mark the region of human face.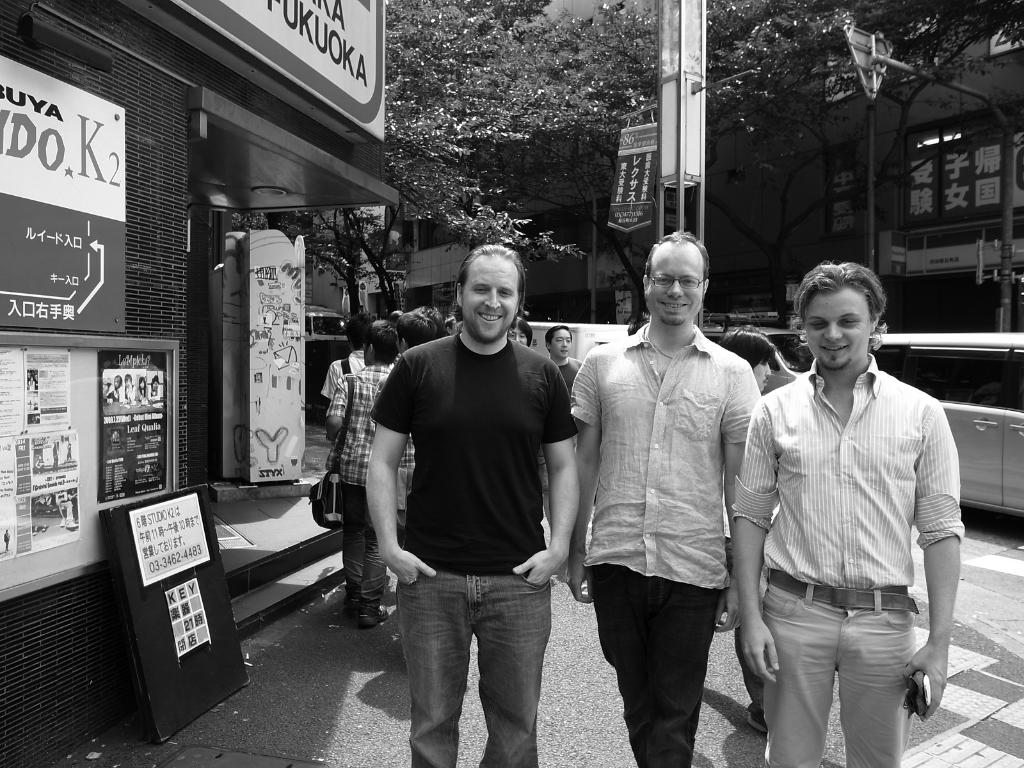
Region: bbox=[753, 360, 772, 394].
